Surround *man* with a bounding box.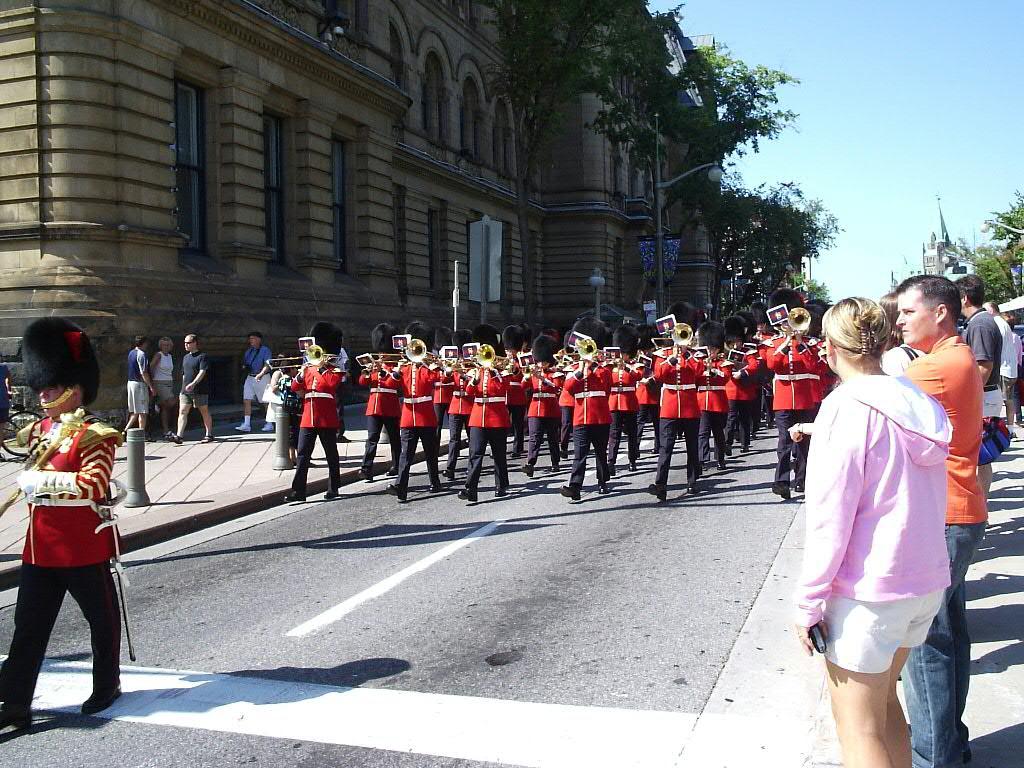
[560, 314, 615, 503].
